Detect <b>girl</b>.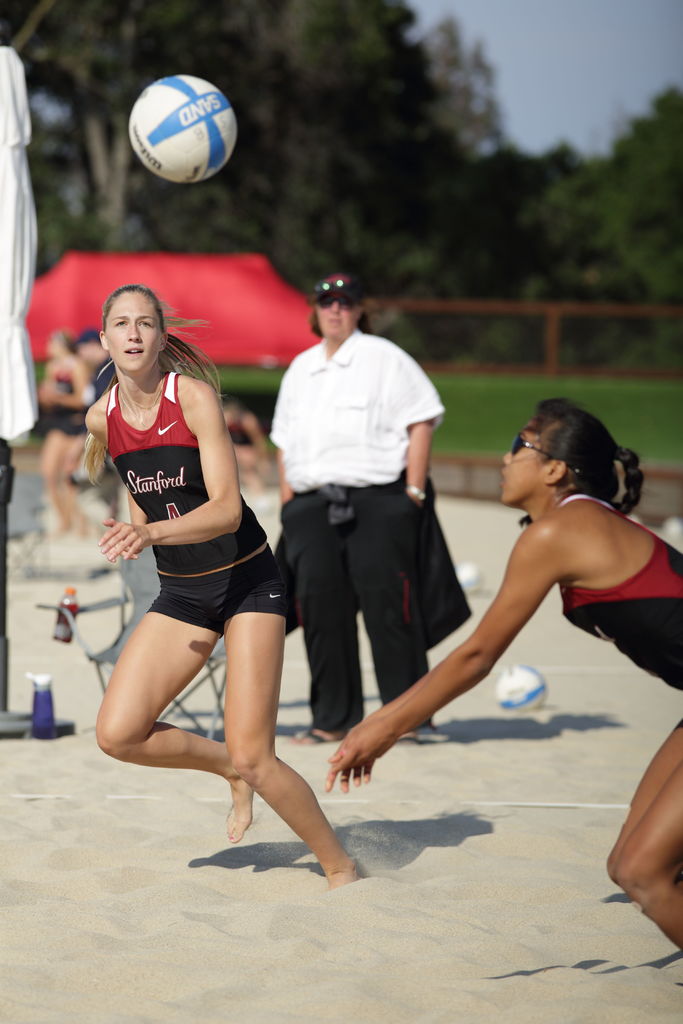
Detected at bbox=[40, 332, 95, 535].
